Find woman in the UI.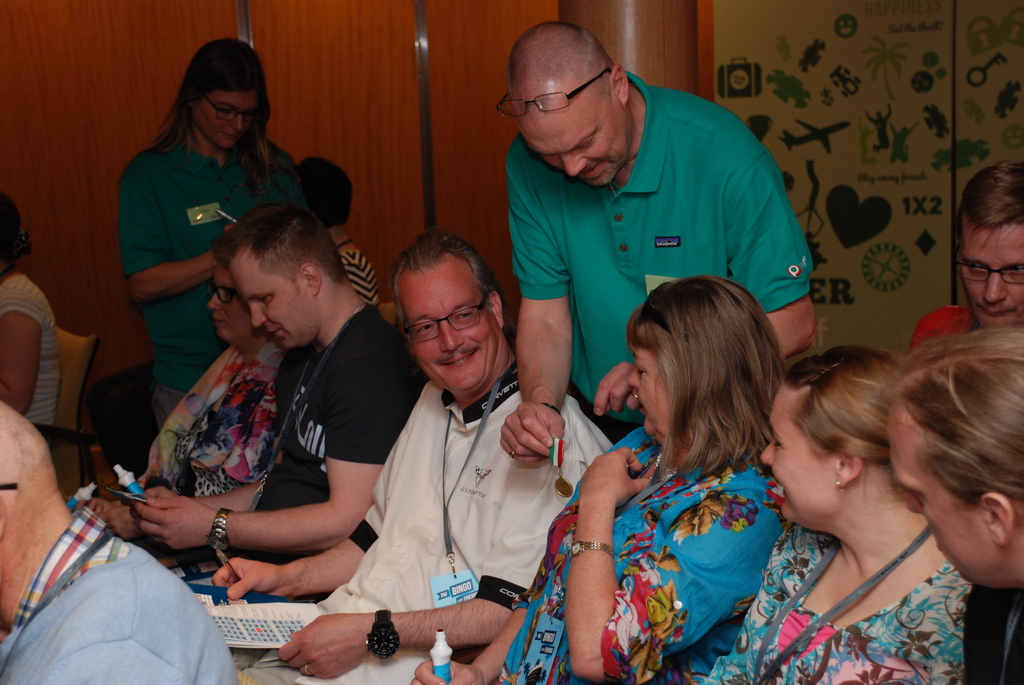
UI element at rect(0, 199, 63, 431).
